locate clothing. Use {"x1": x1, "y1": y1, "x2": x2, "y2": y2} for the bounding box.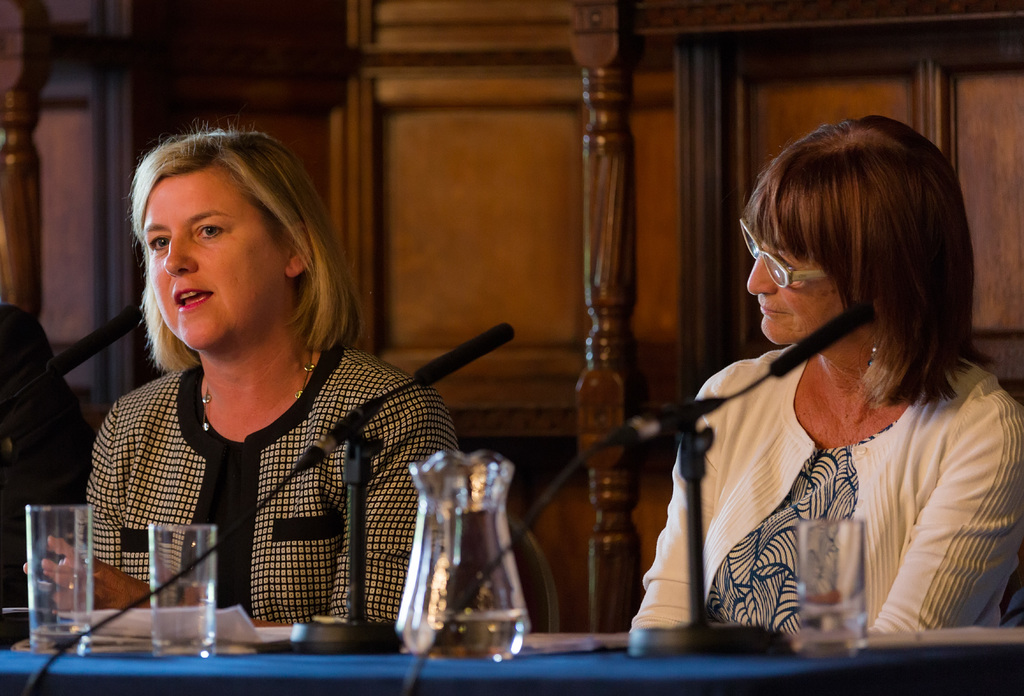
{"x1": 0, "y1": 302, "x2": 99, "y2": 600}.
